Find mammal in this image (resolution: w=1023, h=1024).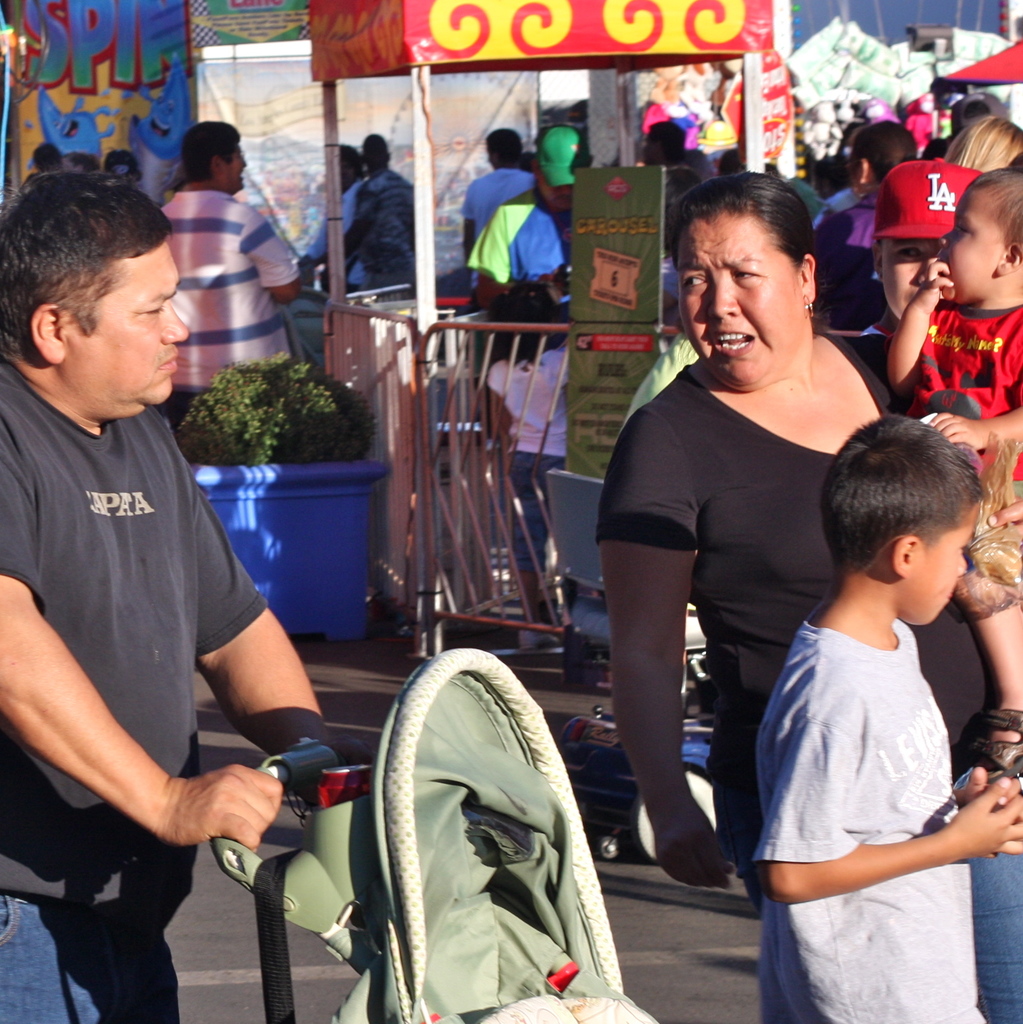
x1=637 y1=117 x2=690 y2=172.
